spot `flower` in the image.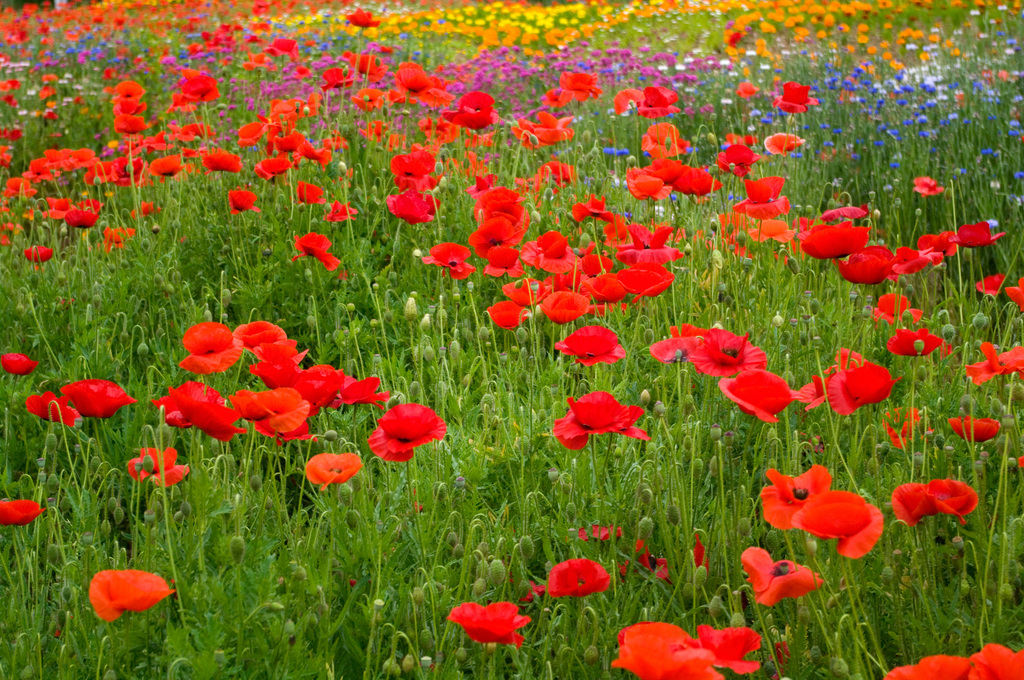
`flower` found at {"x1": 717, "y1": 361, "x2": 803, "y2": 424}.
